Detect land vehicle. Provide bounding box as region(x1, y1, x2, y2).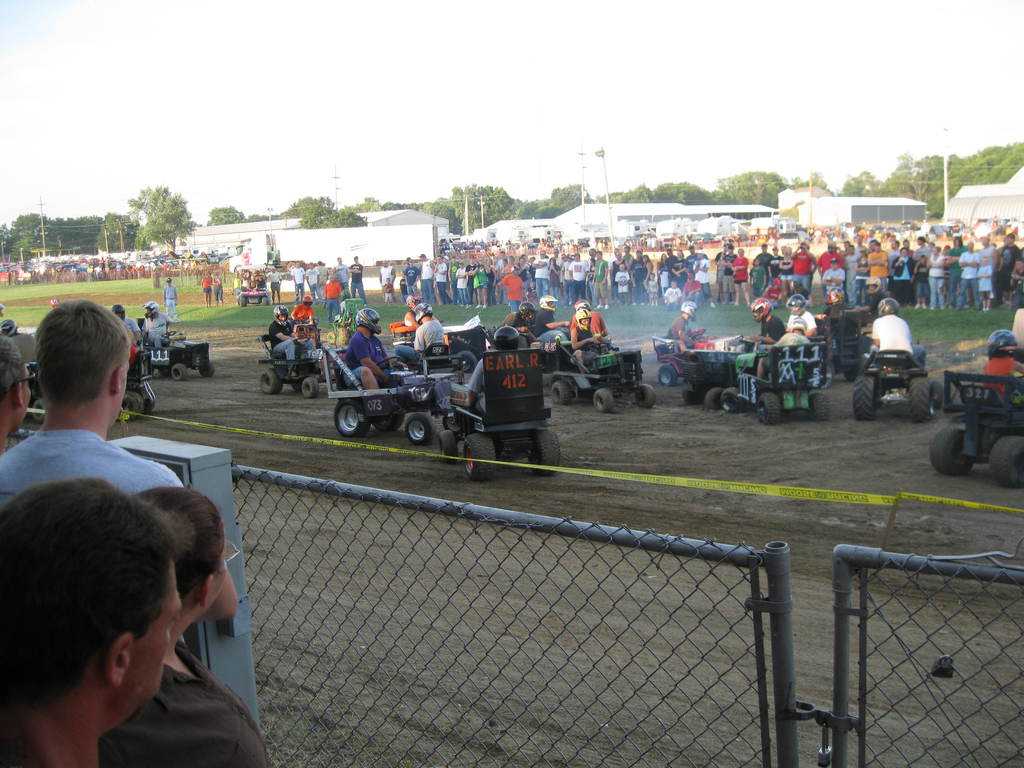
region(863, 336, 946, 428).
